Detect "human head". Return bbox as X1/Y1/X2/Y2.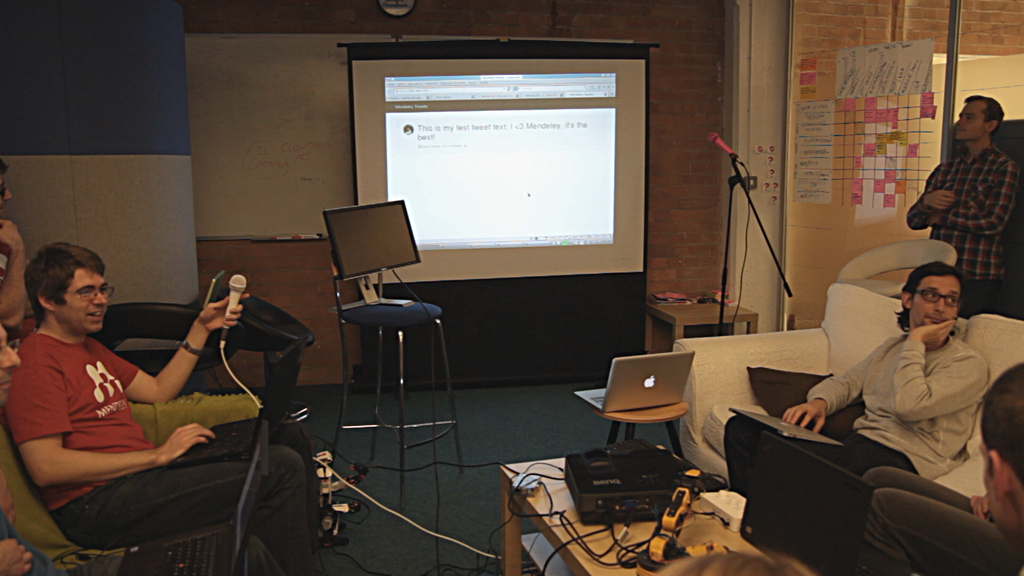
0/322/24/403.
